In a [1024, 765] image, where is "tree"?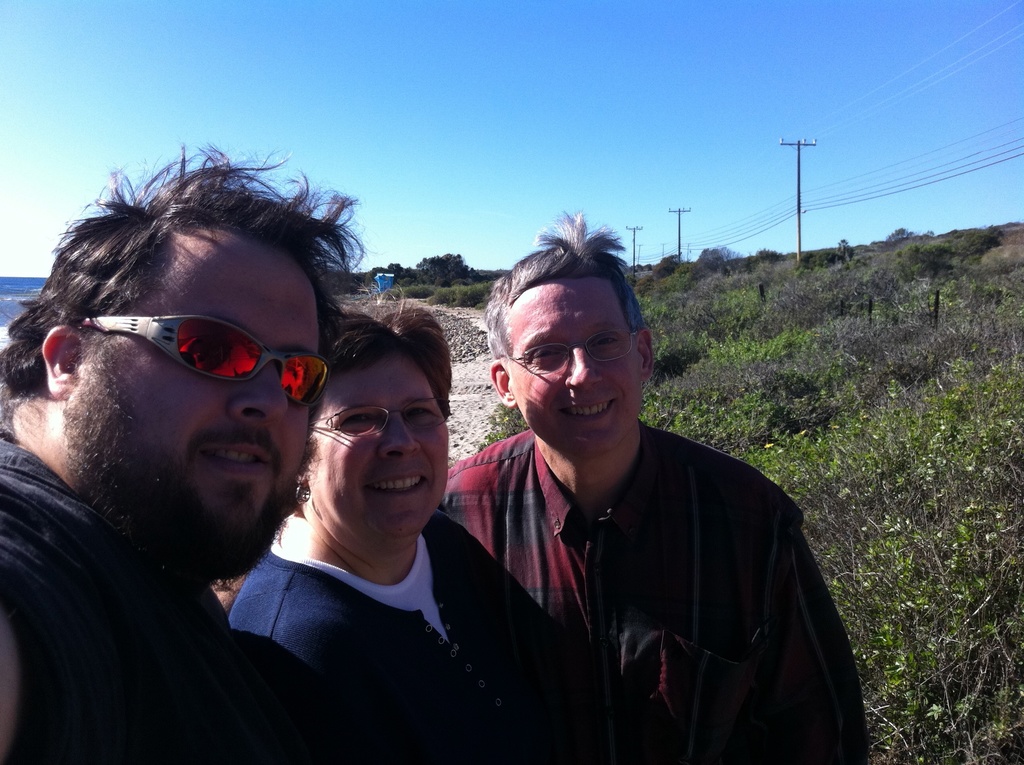
353:250:481:287.
